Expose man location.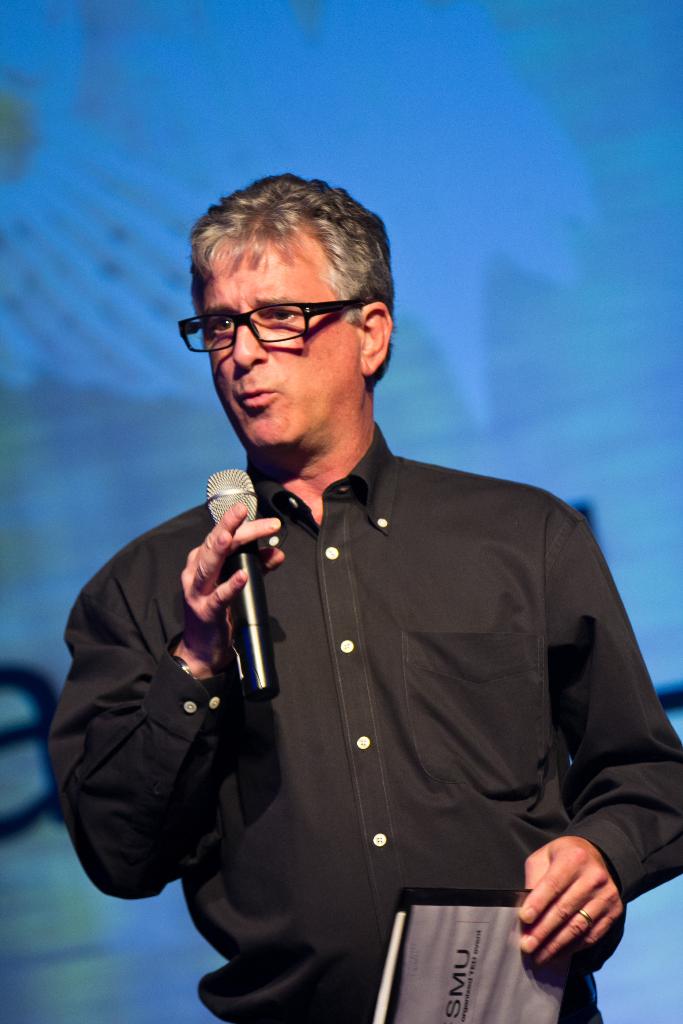
Exposed at crop(89, 190, 654, 995).
